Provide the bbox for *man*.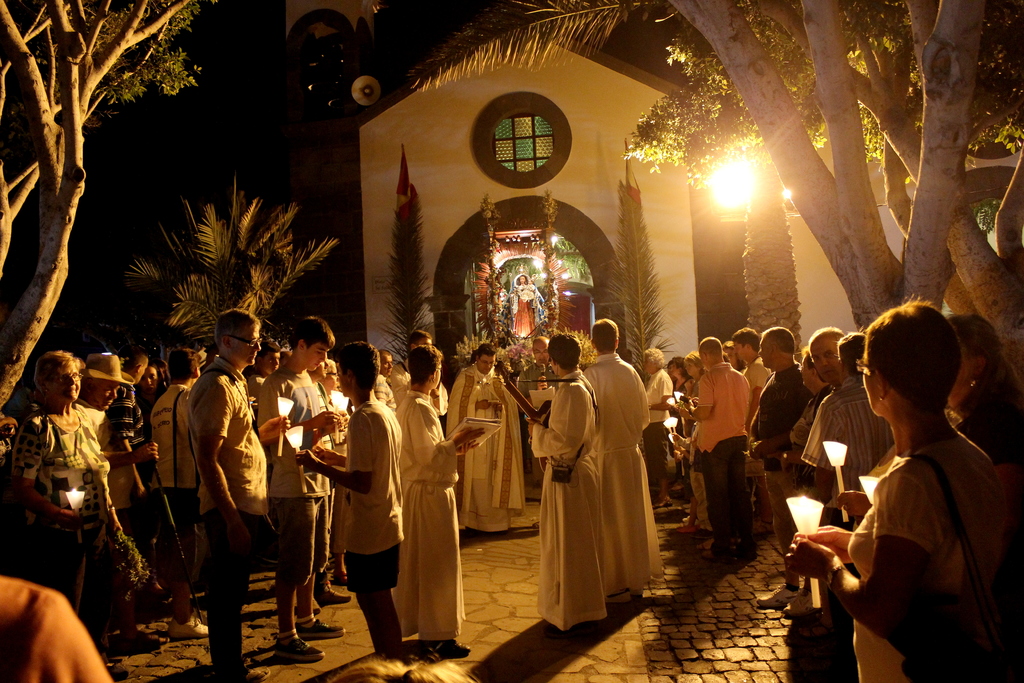
bbox(246, 338, 282, 387).
